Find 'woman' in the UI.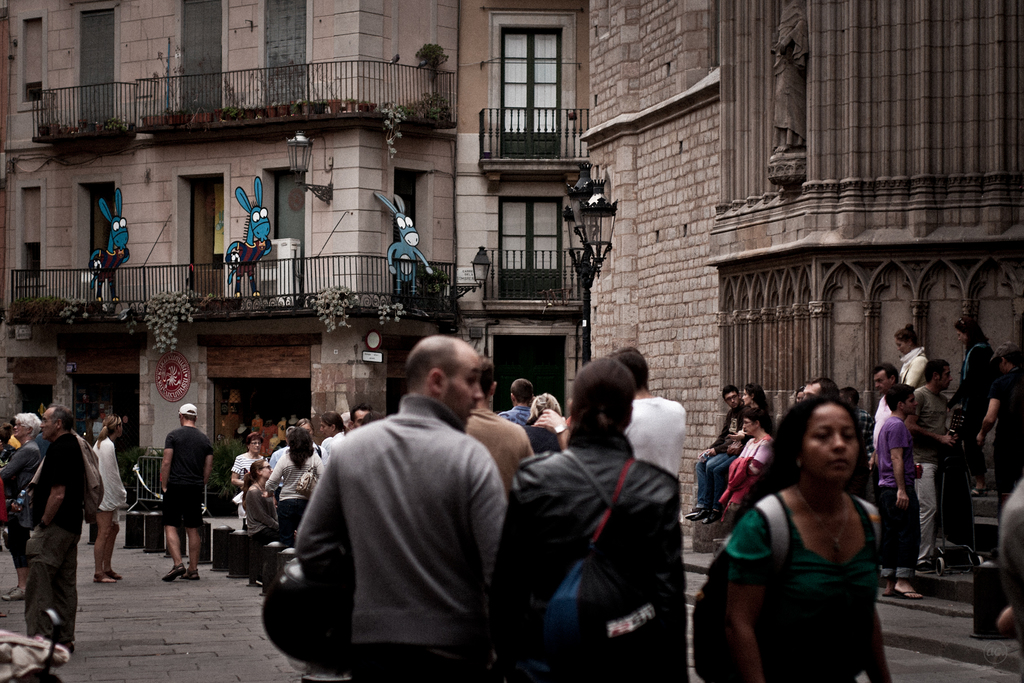
UI element at l=697, t=383, r=775, b=524.
